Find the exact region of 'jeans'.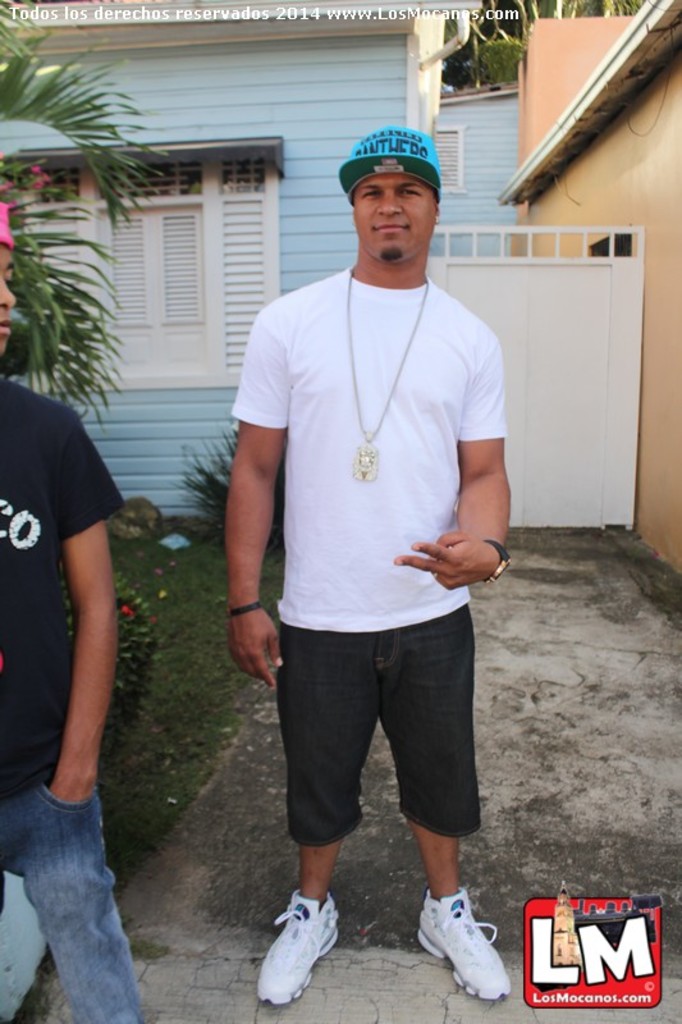
Exact region: (282, 621, 480, 835).
